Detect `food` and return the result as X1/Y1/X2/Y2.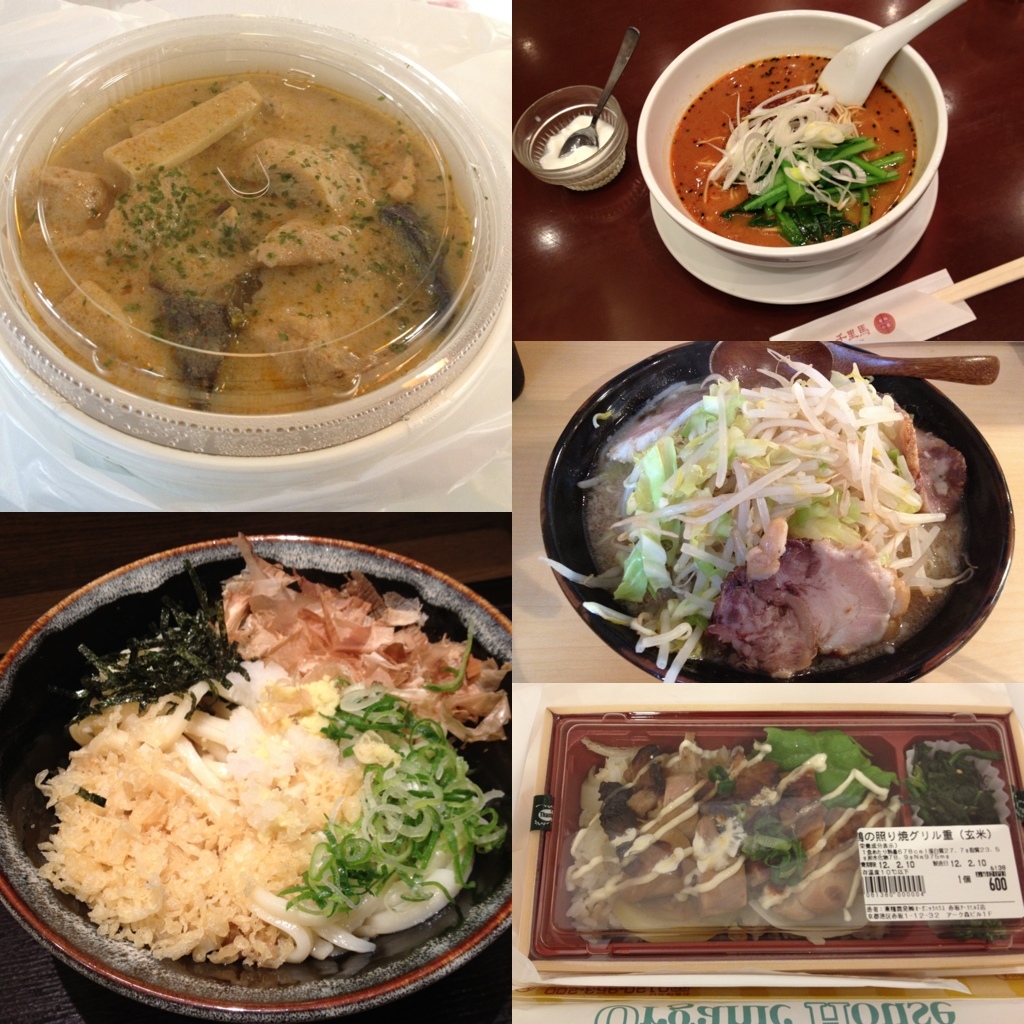
559/344/1004/672.
